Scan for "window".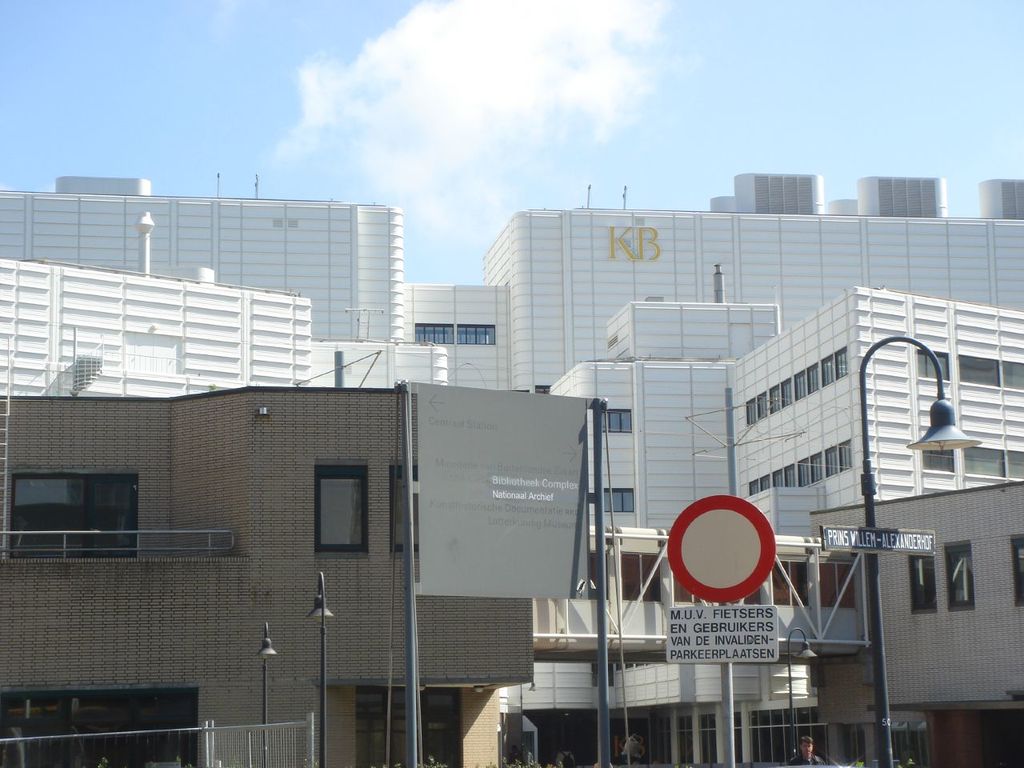
Scan result: 746,400,758,425.
